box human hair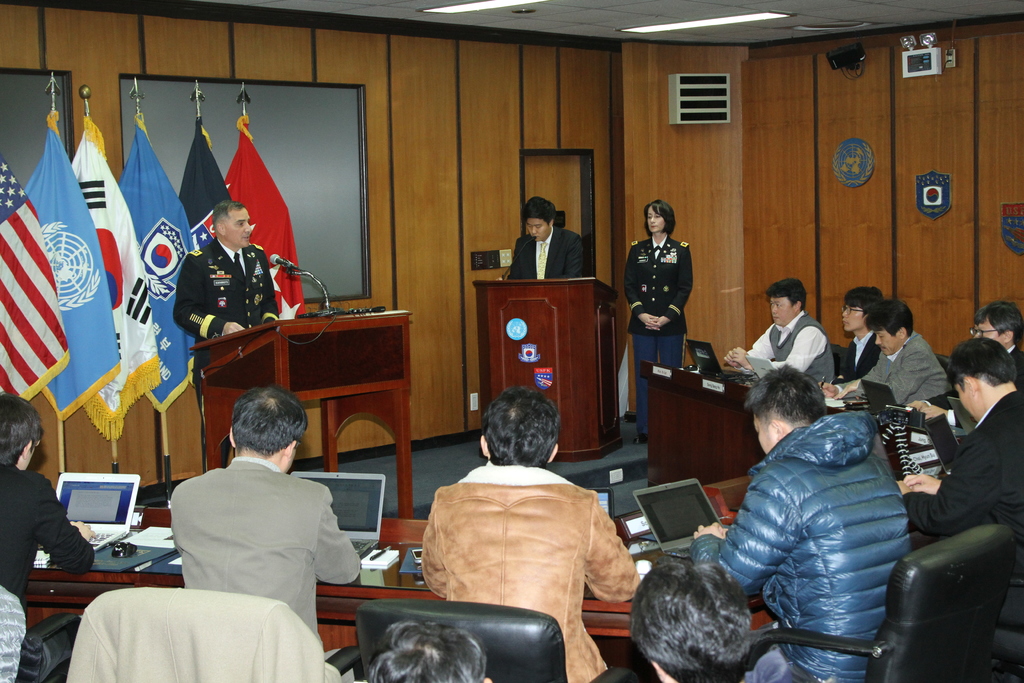
x1=481 y1=386 x2=563 y2=468
